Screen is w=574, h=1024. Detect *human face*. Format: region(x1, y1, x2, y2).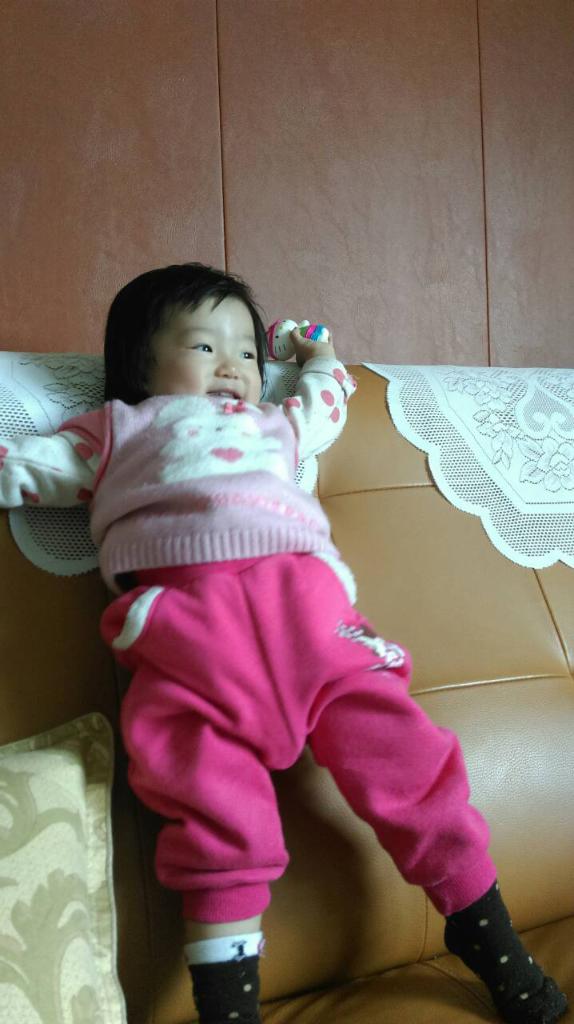
region(139, 298, 257, 403).
